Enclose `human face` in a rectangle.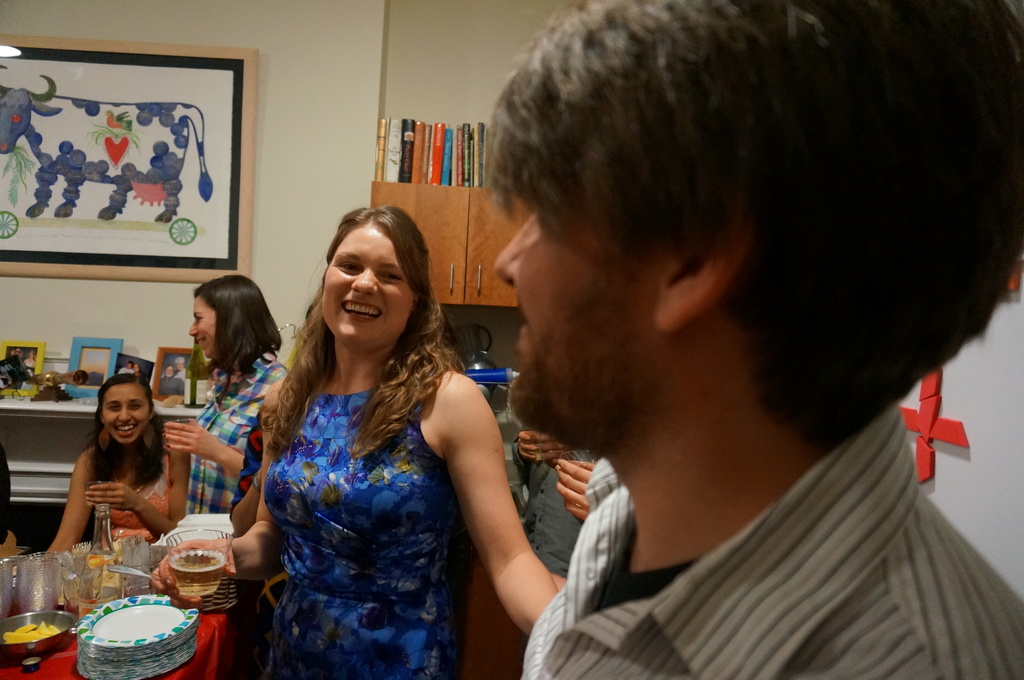
locate(166, 367, 173, 378).
